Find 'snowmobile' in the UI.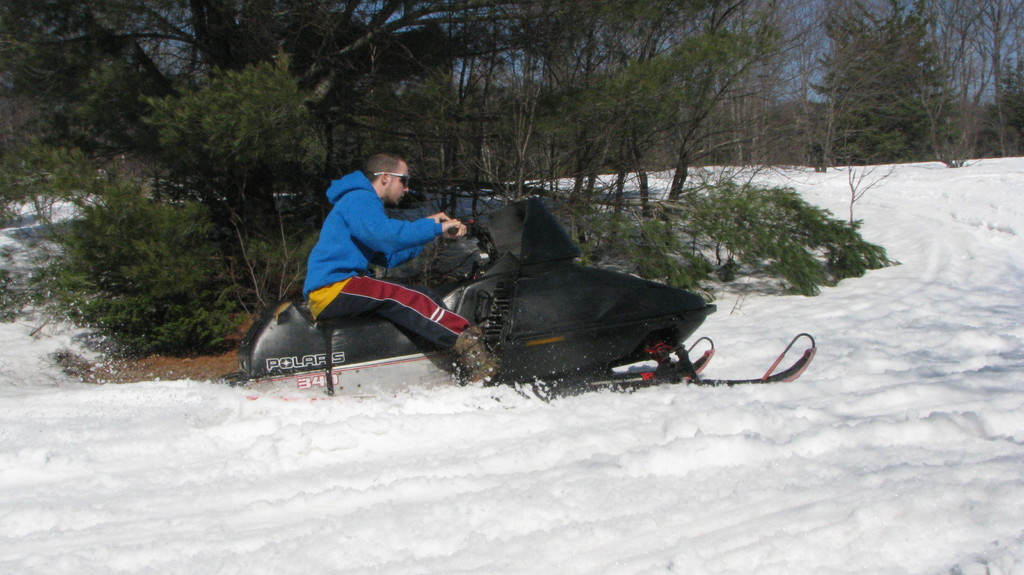
UI element at box=[220, 197, 820, 410].
